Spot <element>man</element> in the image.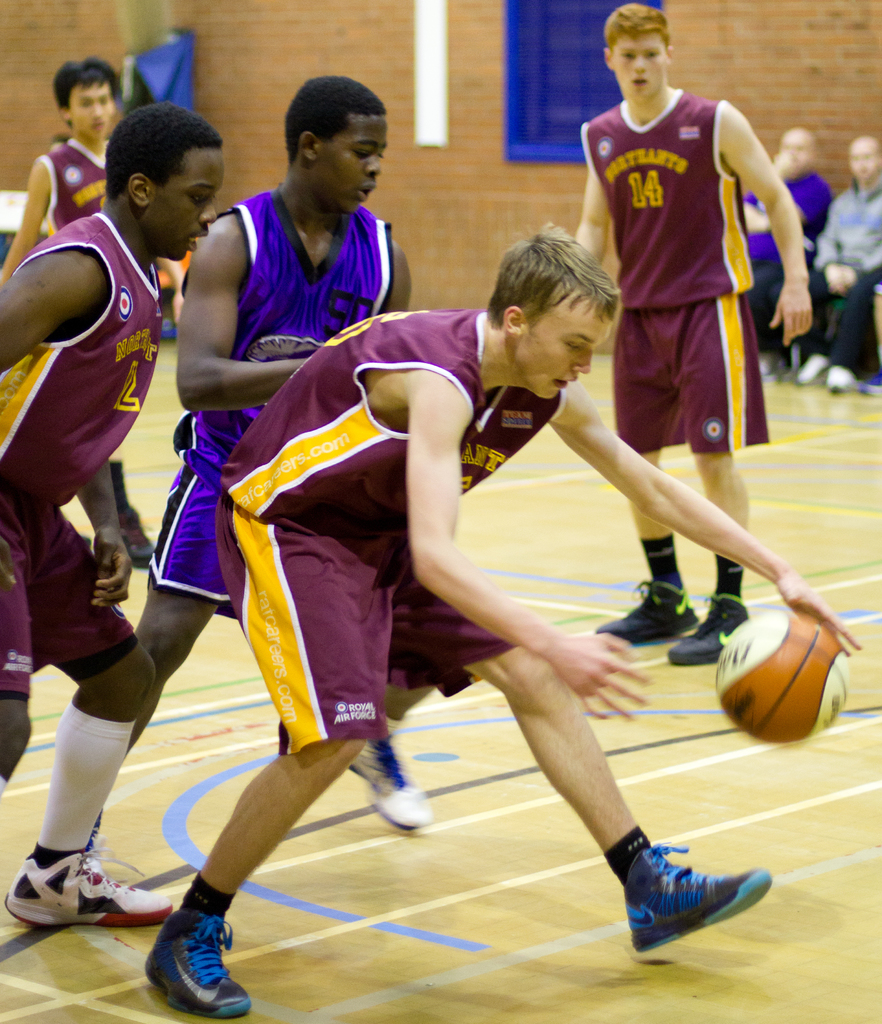
<element>man</element> found at bbox=[799, 132, 881, 393].
